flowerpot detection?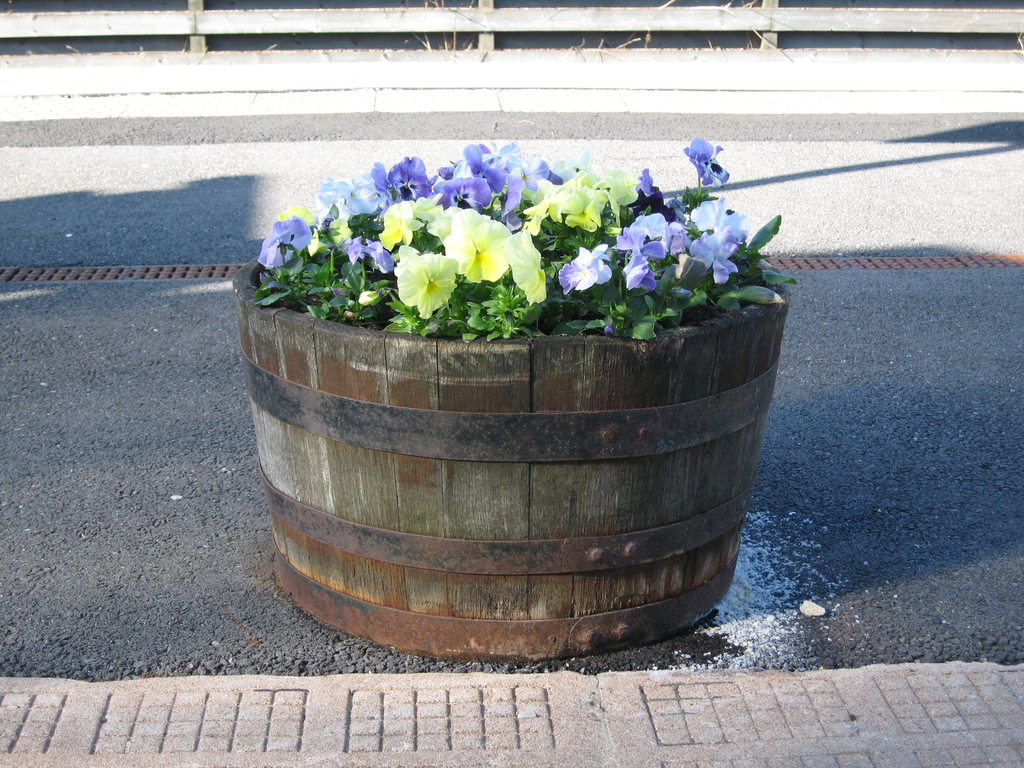
bbox=(234, 141, 788, 668)
